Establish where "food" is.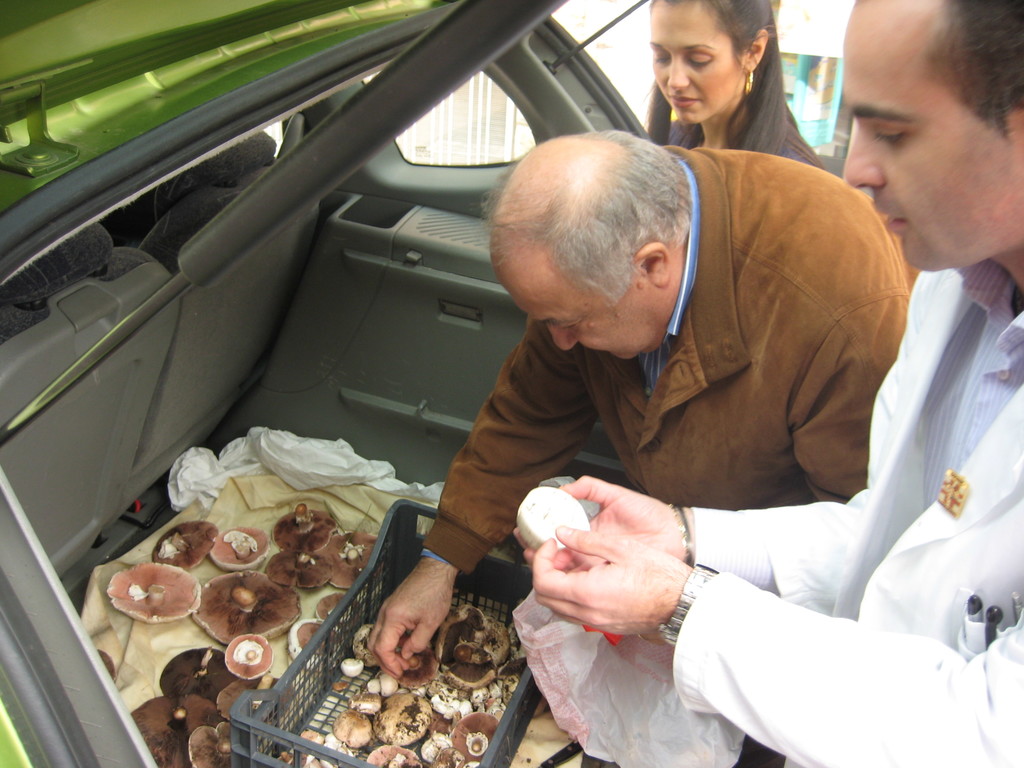
Established at detection(89, 502, 390, 767).
